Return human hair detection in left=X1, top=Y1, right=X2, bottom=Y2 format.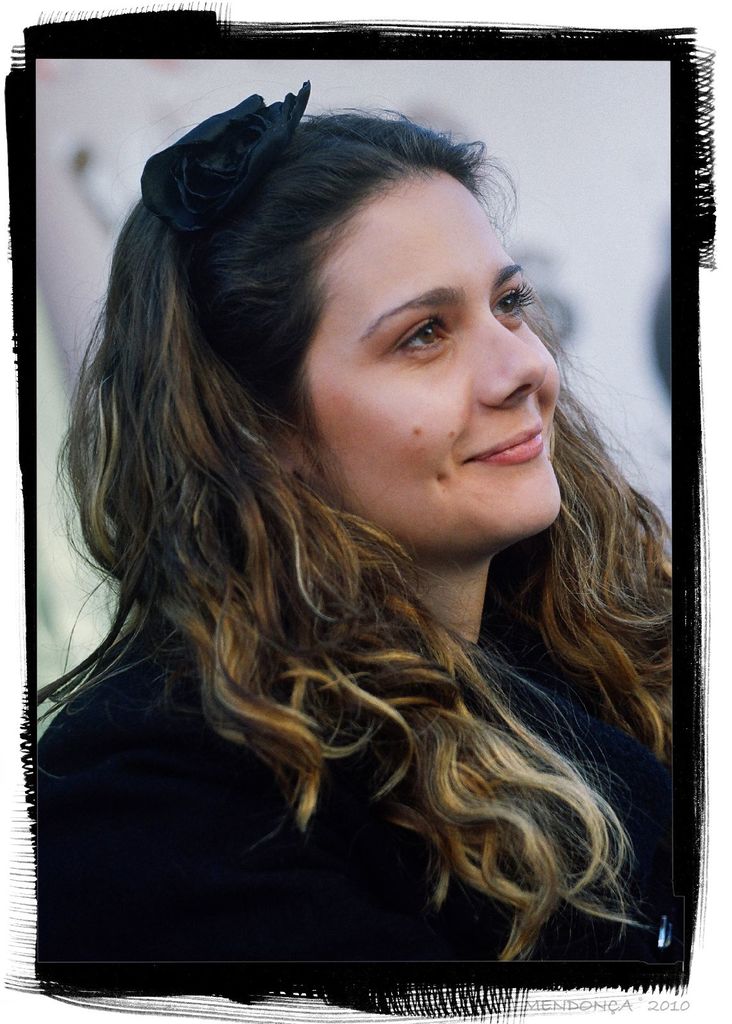
left=69, top=96, right=676, bottom=908.
